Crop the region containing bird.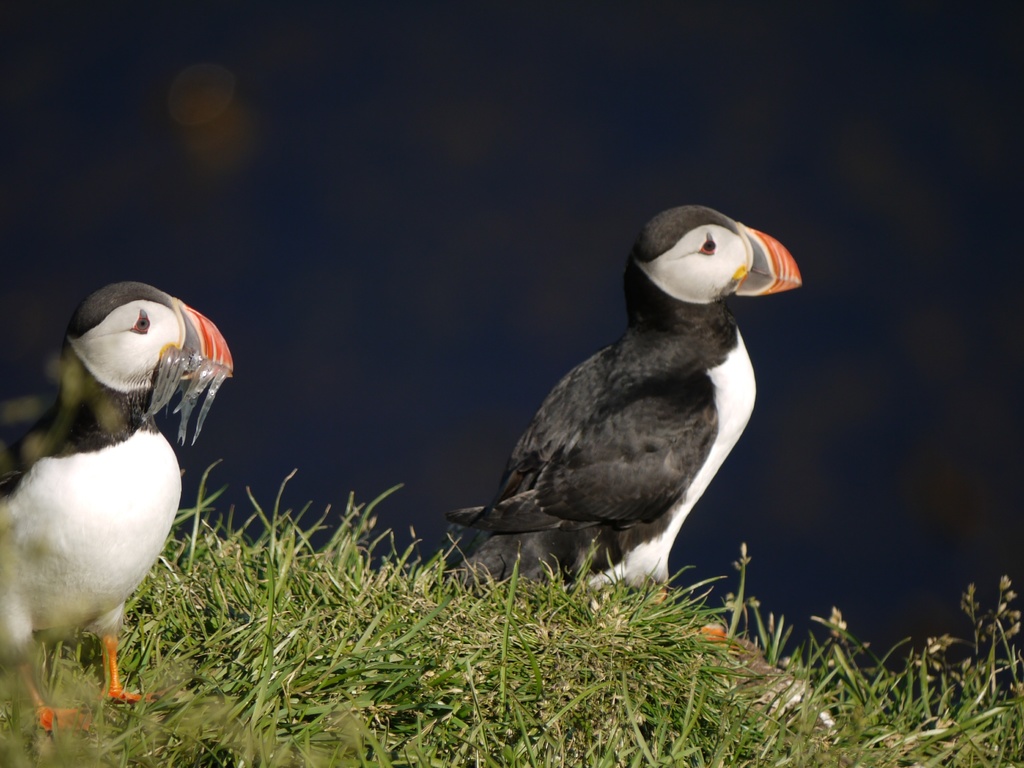
Crop region: [left=424, top=199, right=808, bottom=612].
